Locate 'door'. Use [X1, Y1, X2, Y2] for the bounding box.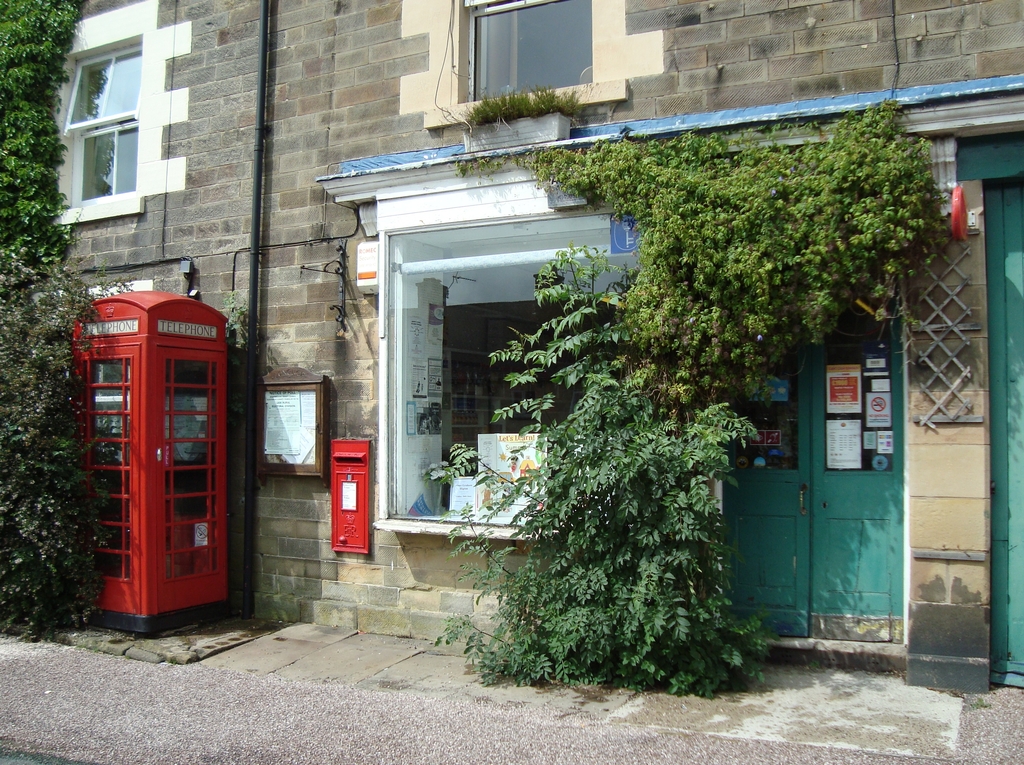
[720, 330, 811, 640].
